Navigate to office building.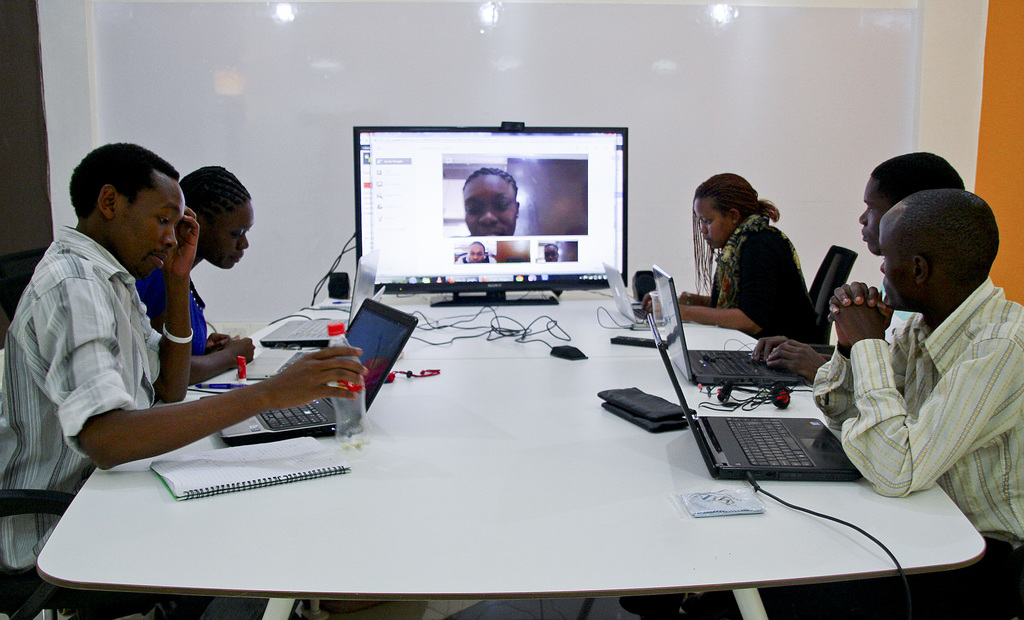
Navigation target: 622/140/938/517.
